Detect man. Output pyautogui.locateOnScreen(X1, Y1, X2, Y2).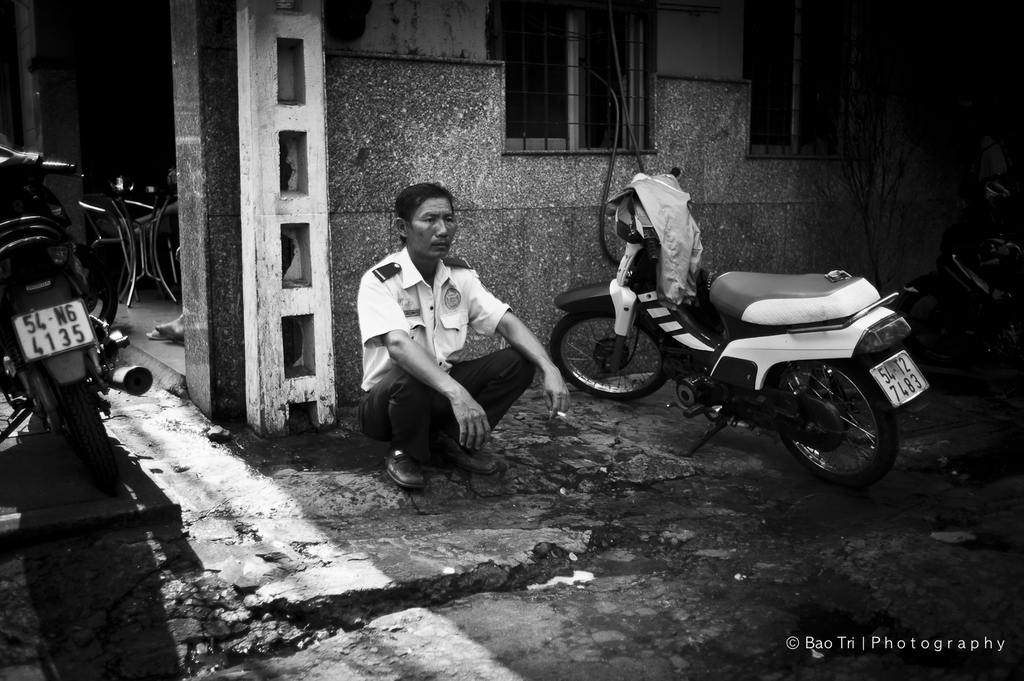
pyautogui.locateOnScreen(346, 186, 554, 515).
